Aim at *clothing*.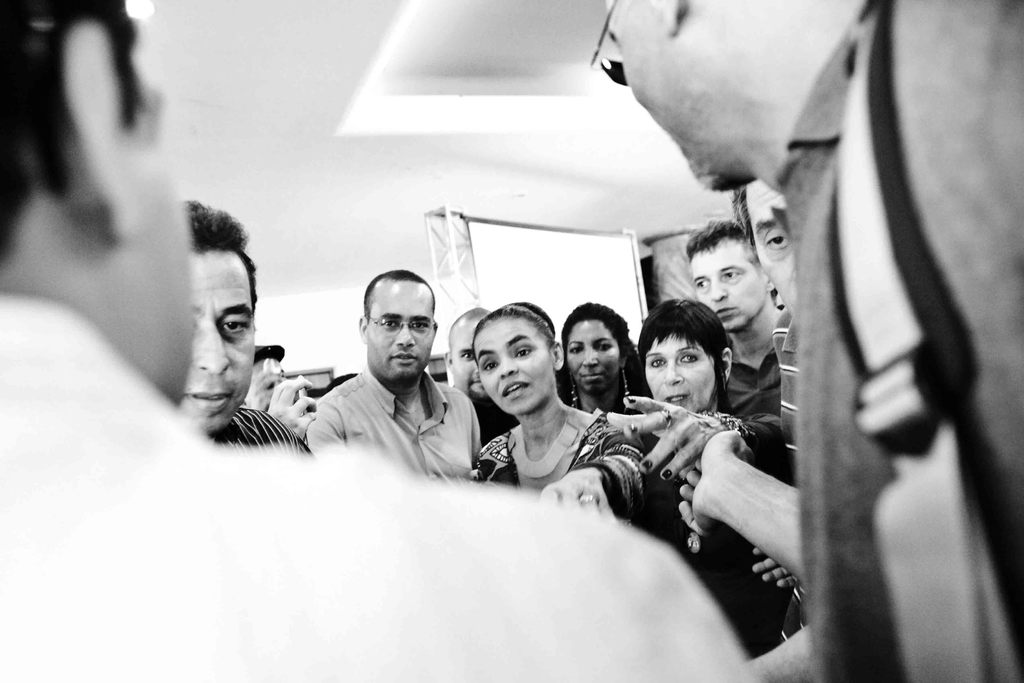
Aimed at [x1=793, y1=0, x2=1023, y2=682].
